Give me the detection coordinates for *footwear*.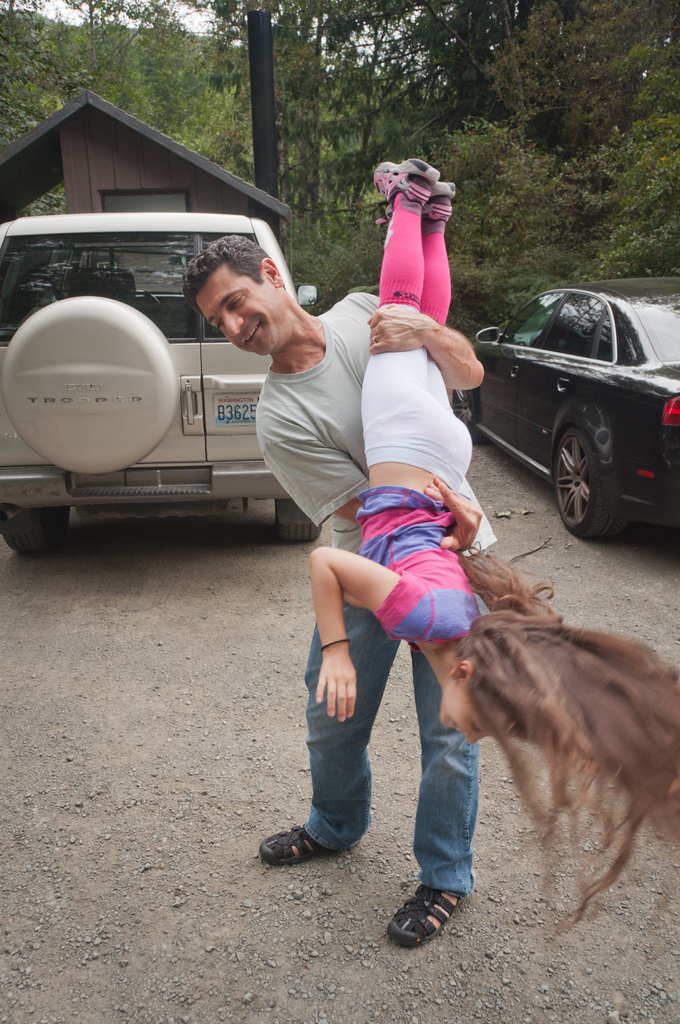
rect(394, 896, 478, 956).
